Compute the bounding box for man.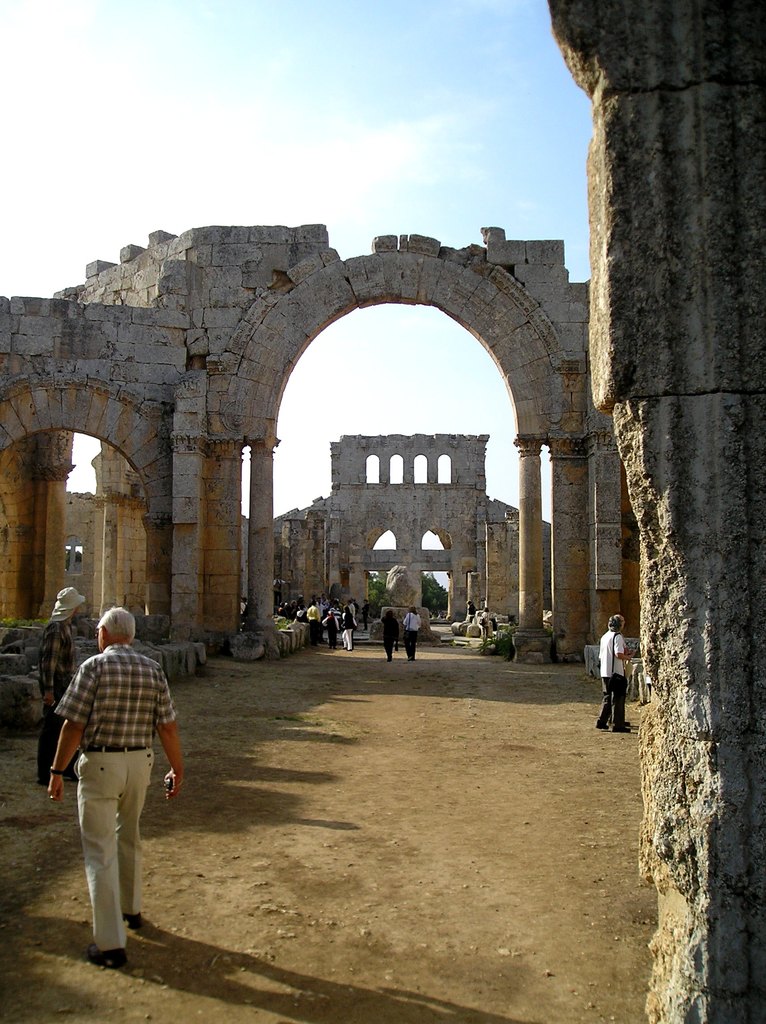
region(463, 600, 474, 621).
